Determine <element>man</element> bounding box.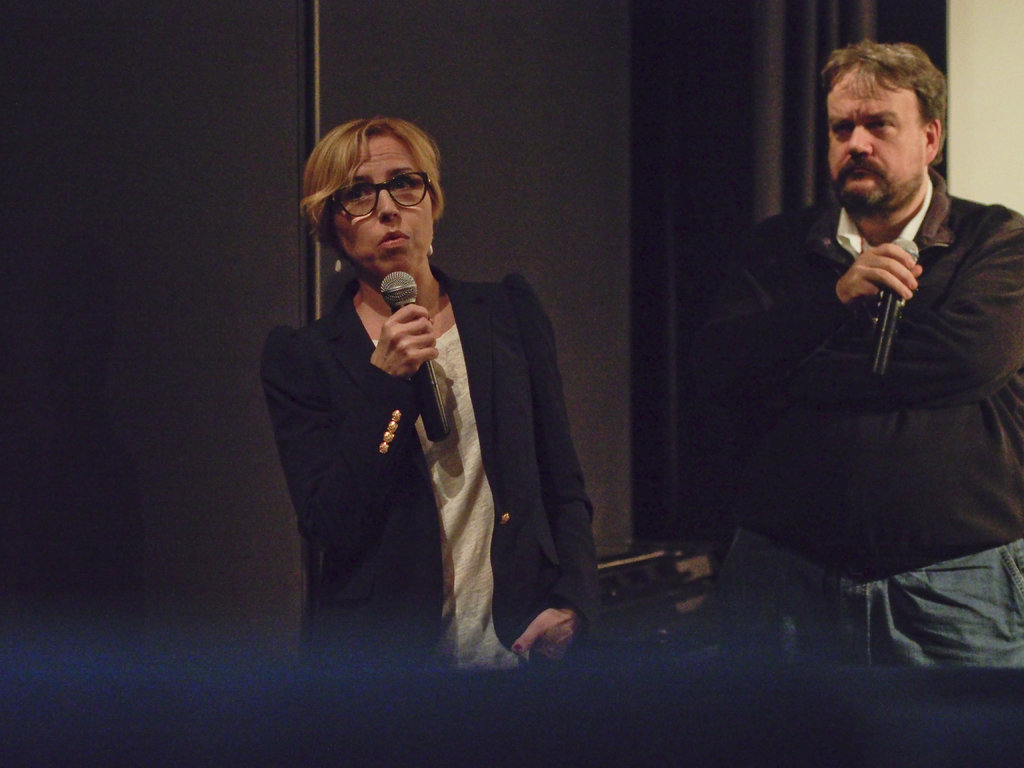
Determined: x1=715 y1=44 x2=1023 y2=655.
